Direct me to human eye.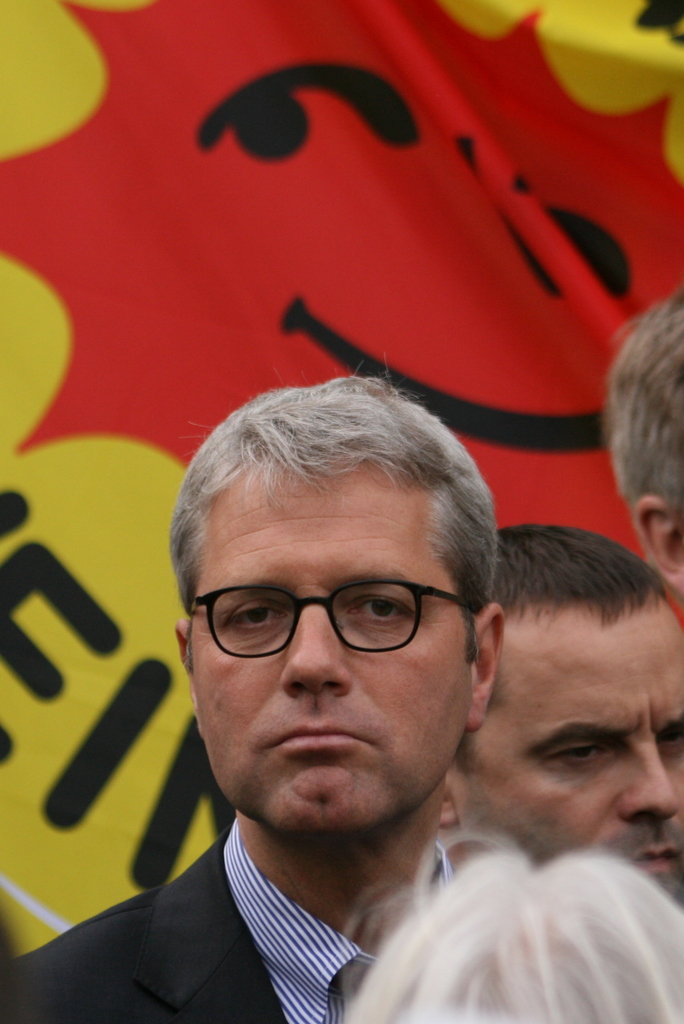
Direction: [653,724,683,755].
